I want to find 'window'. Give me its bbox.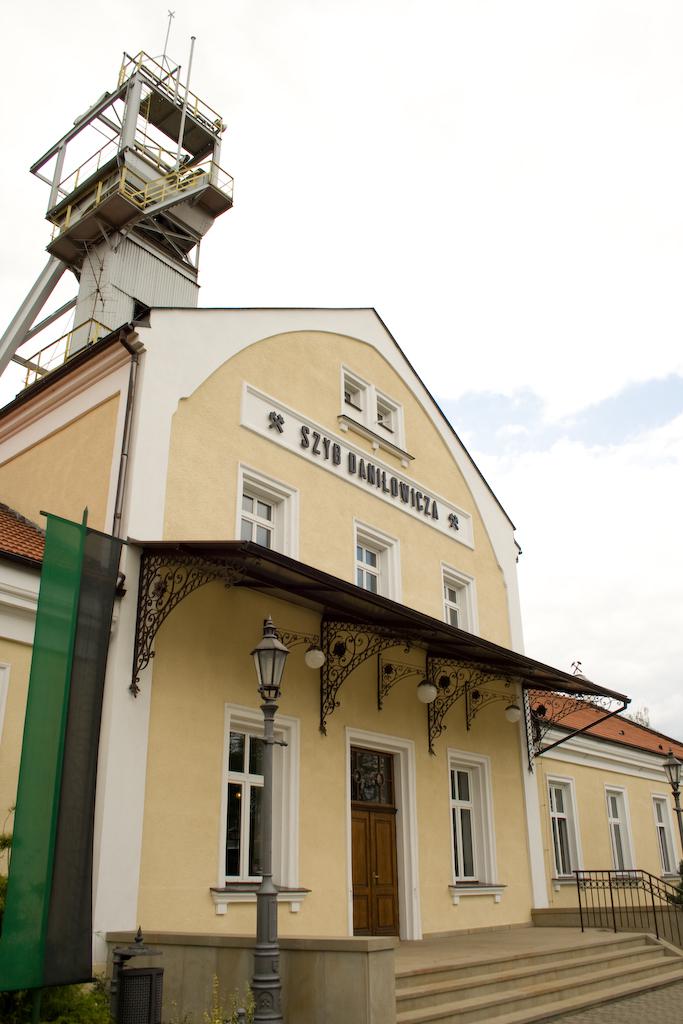
left=605, top=795, right=630, bottom=873.
